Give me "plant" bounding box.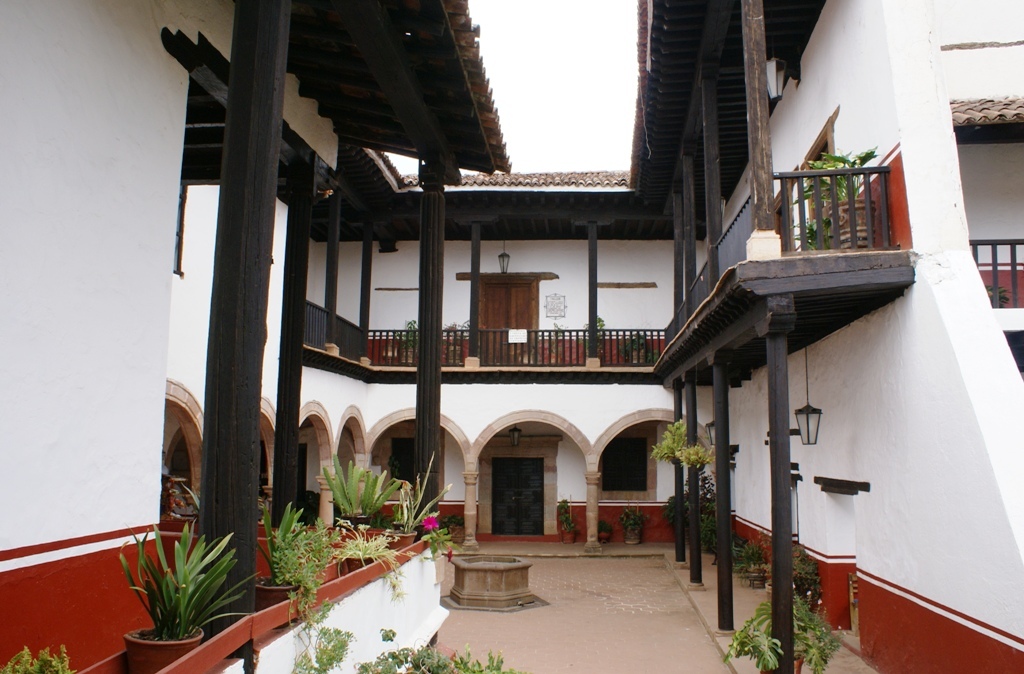
x1=652 y1=411 x2=714 y2=472.
